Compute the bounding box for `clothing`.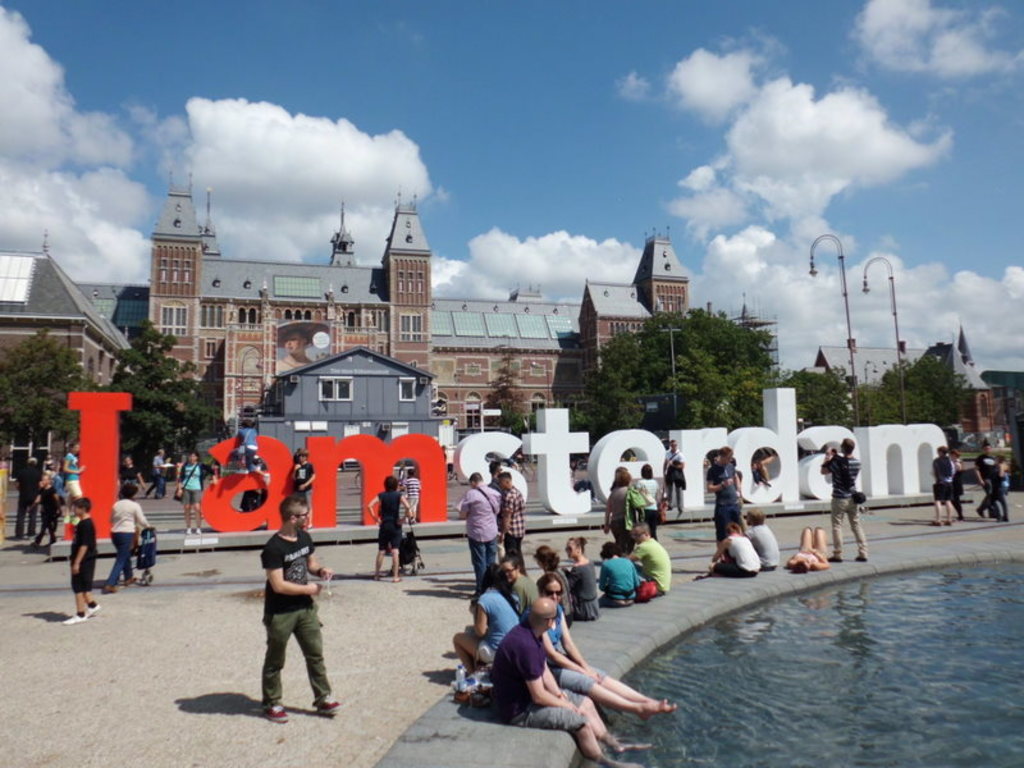
(x1=33, y1=483, x2=63, y2=532).
